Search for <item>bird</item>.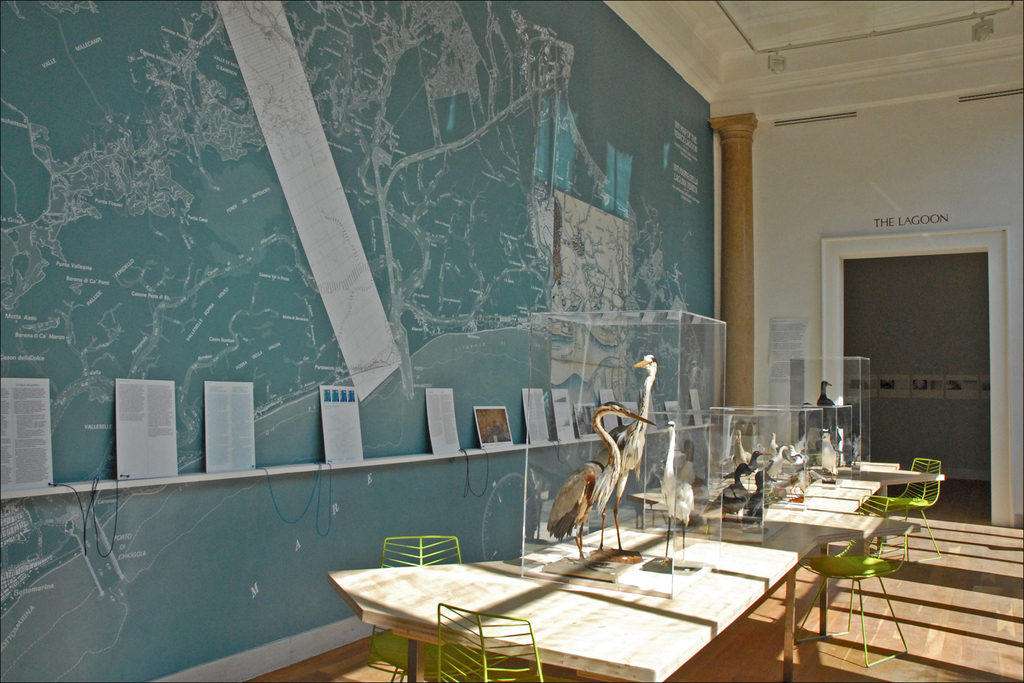
Found at region(699, 467, 750, 521).
